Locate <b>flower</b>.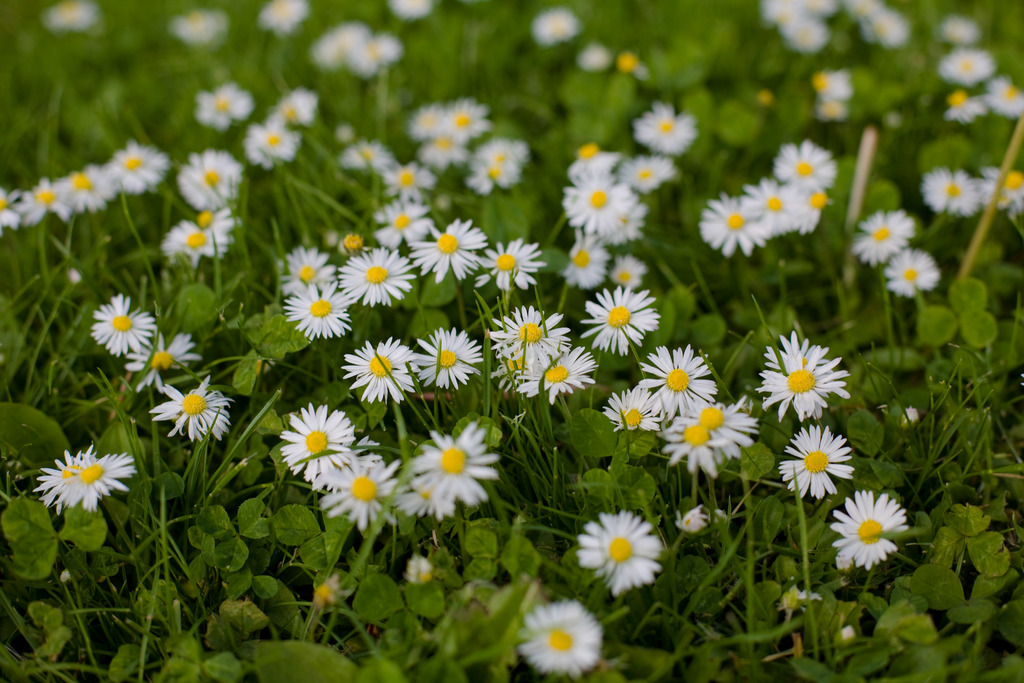
Bounding box: pyautogui.locateOnScreen(579, 39, 612, 64).
